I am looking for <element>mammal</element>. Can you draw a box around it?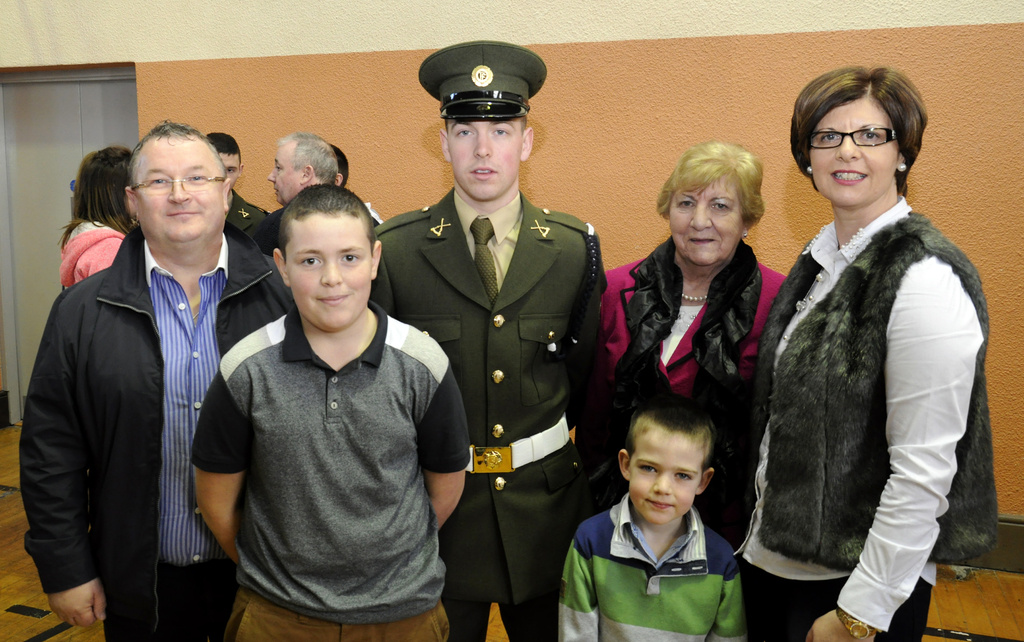
Sure, the bounding box is <bbox>556, 407, 751, 641</bbox>.
